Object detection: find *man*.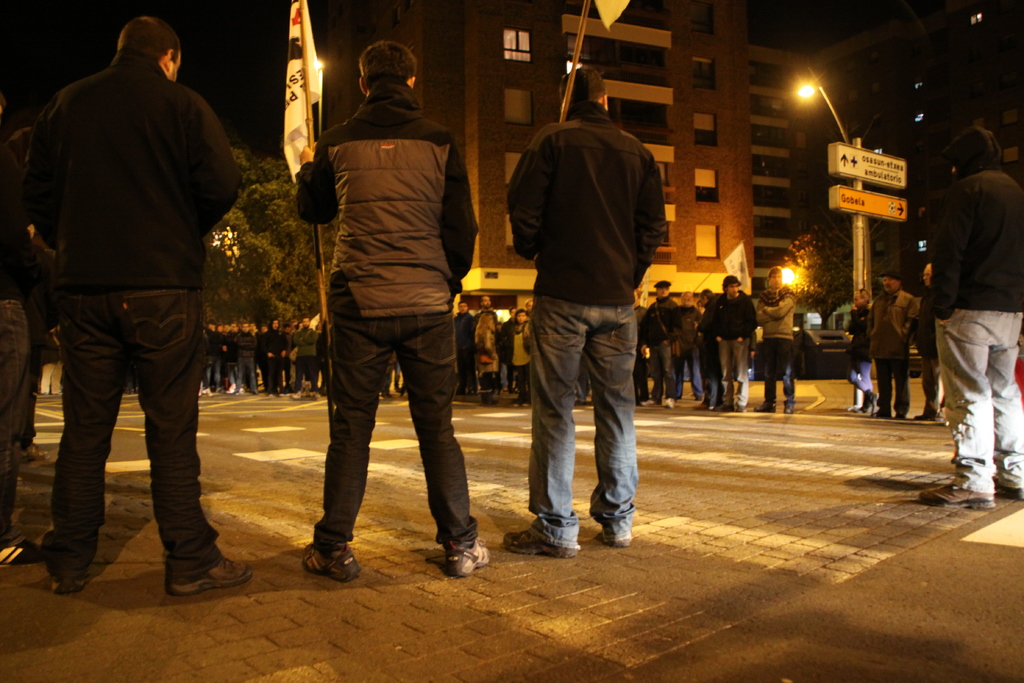
(left=499, top=62, right=666, bottom=555).
